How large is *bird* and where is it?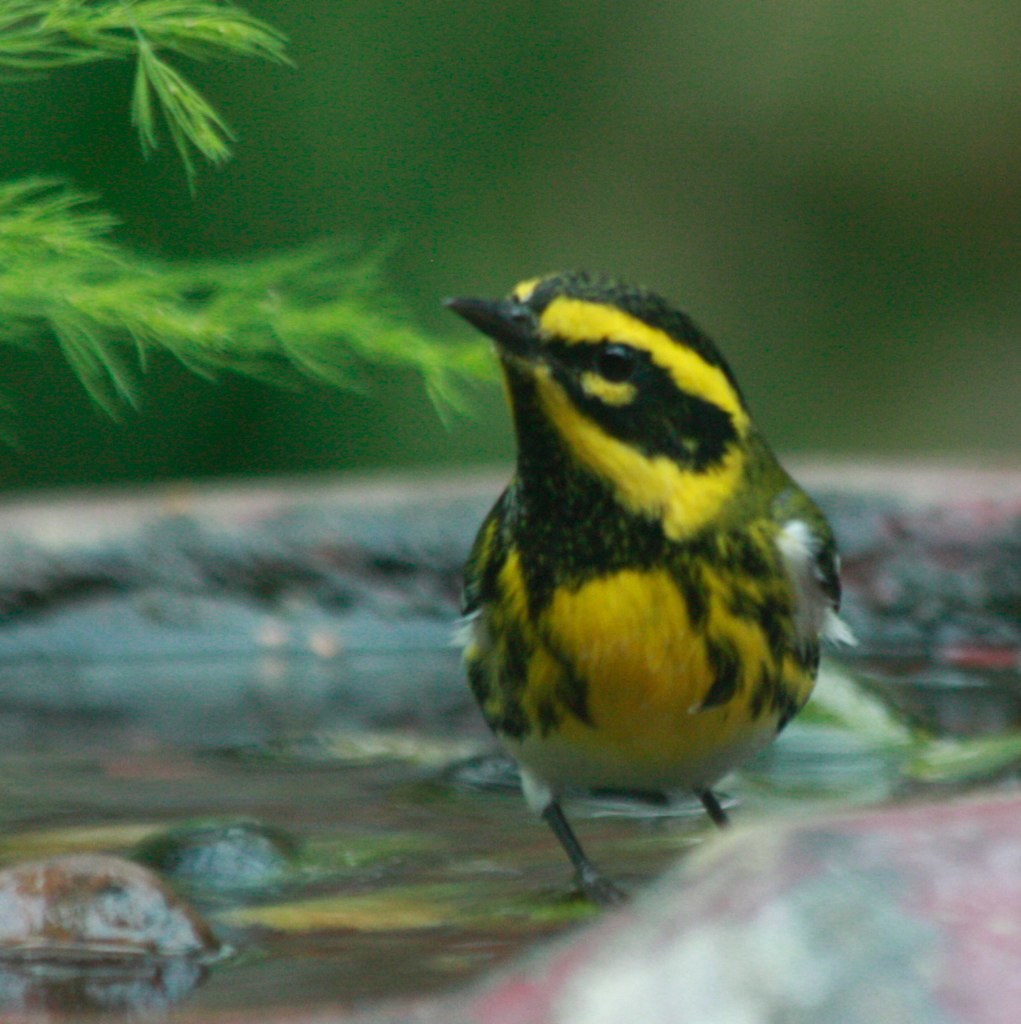
Bounding box: x1=436, y1=267, x2=849, y2=933.
